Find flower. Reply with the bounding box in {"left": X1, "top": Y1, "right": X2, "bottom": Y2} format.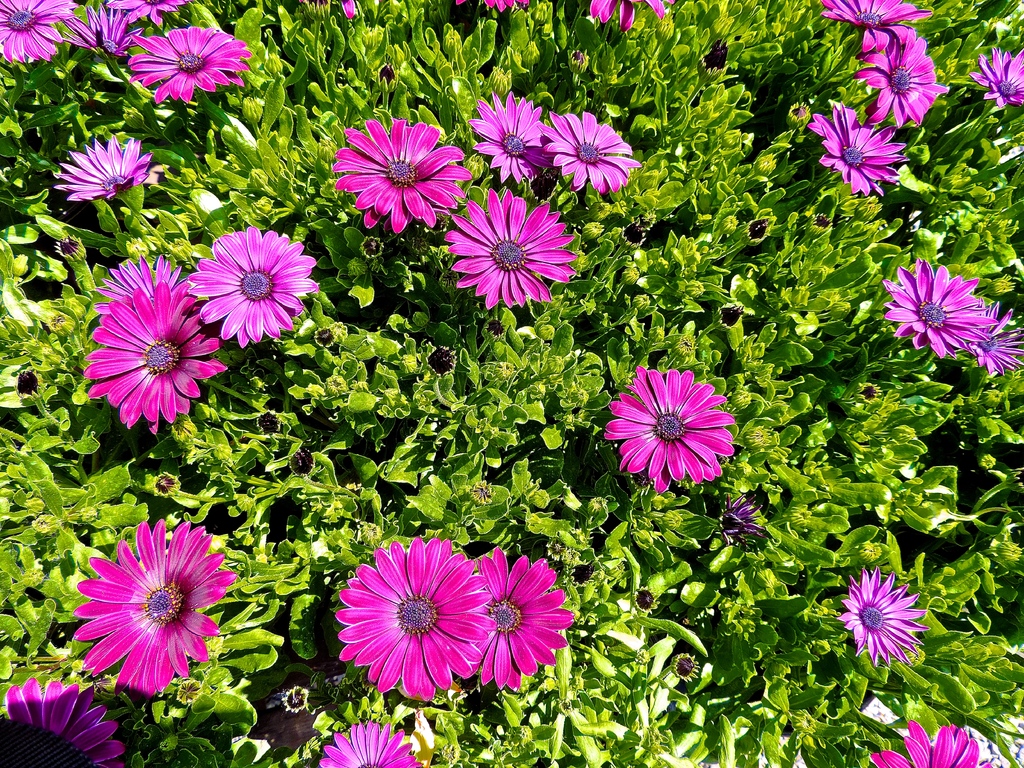
{"left": 583, "top": 0, "right": 670, "bottom": 31}.
